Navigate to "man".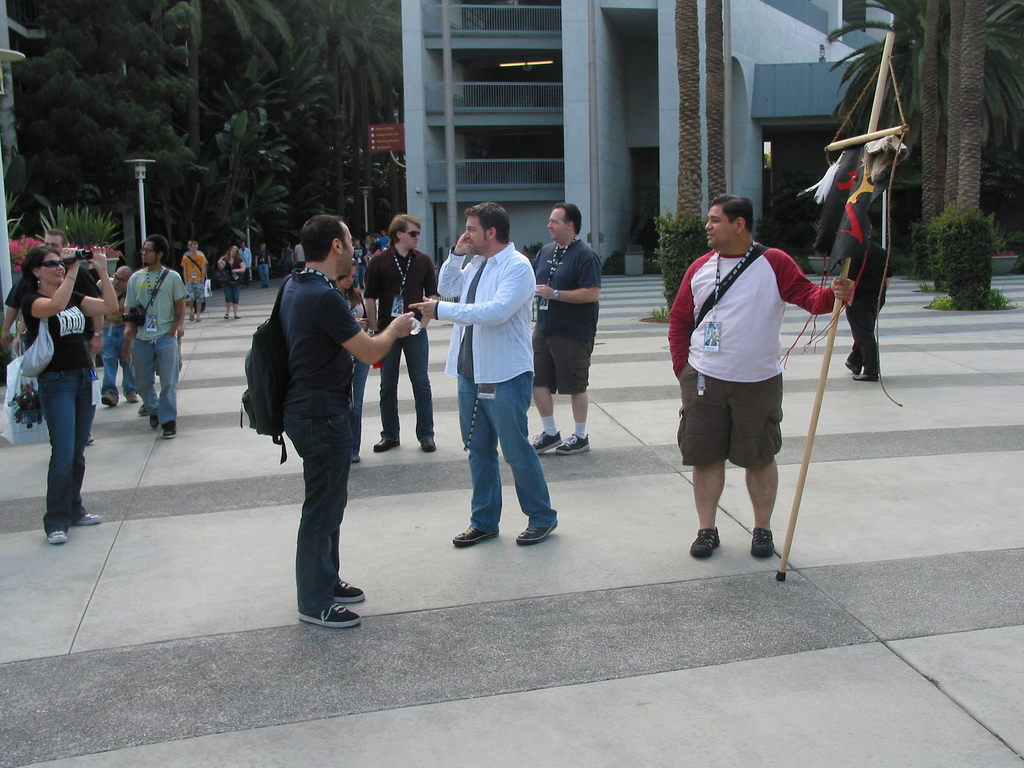
Navigation target: [522, 204, 599, 453].
